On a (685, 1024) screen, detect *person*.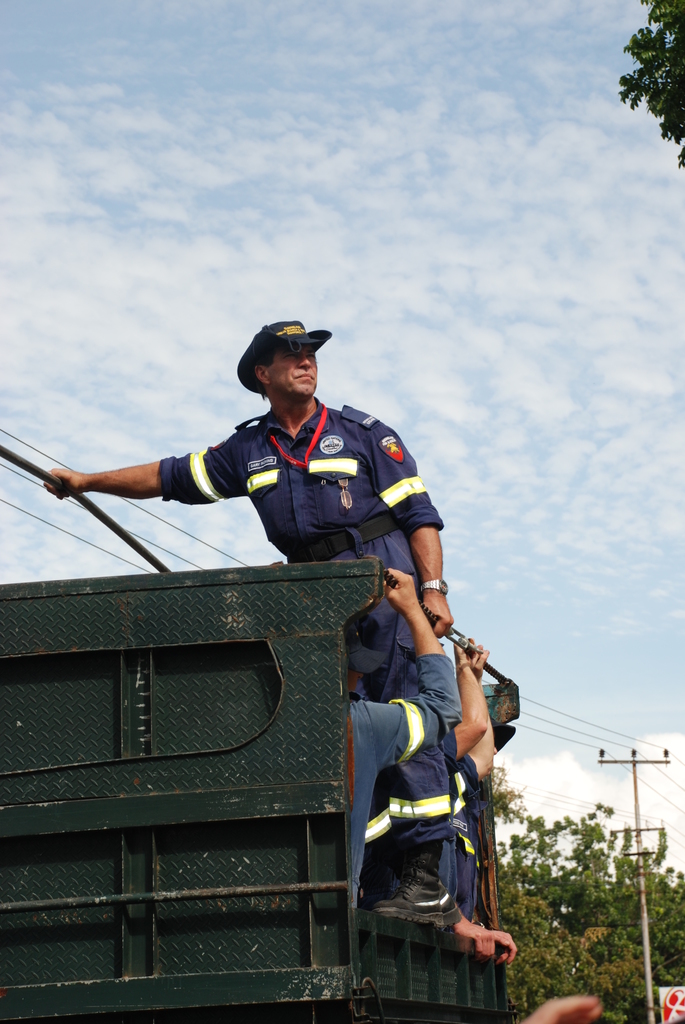
locate(46, 319, 466, 919).
